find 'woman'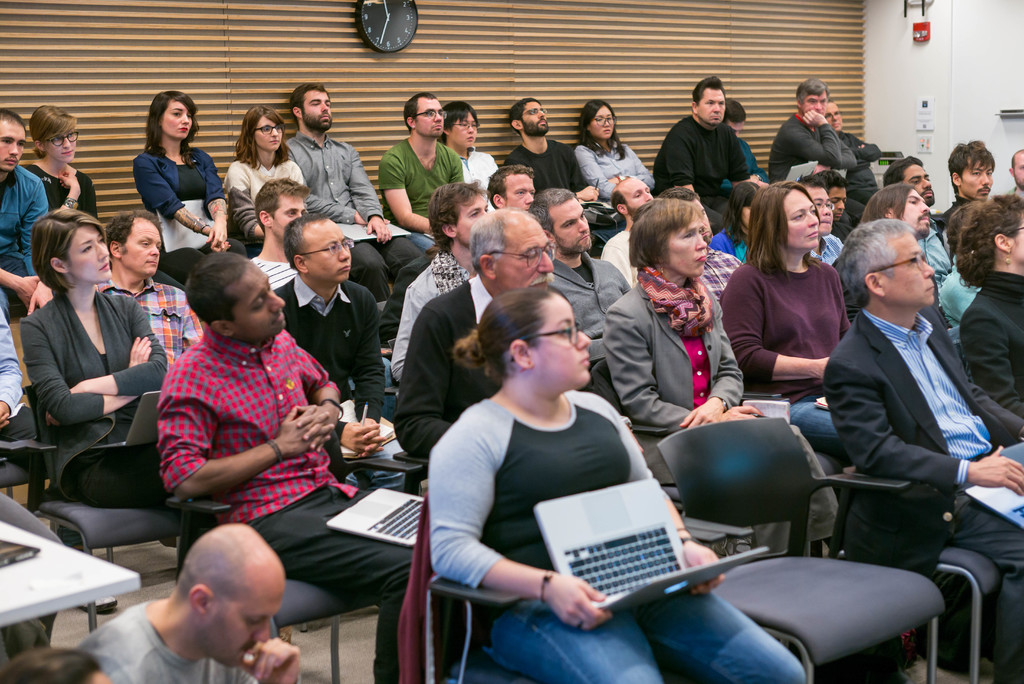
detection(604, 196, 837, 558)
